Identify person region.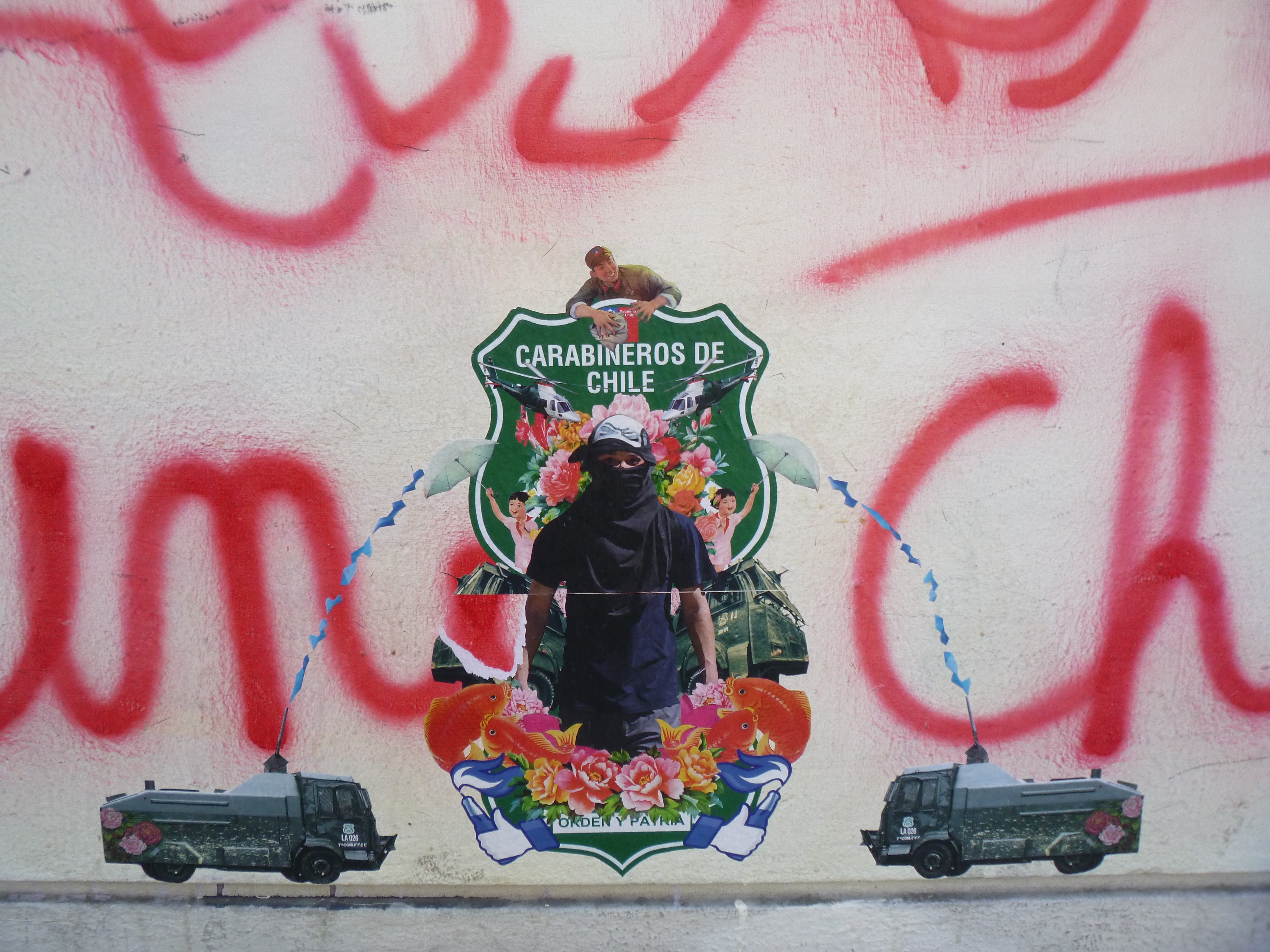
Region: 145/112/200/210.
